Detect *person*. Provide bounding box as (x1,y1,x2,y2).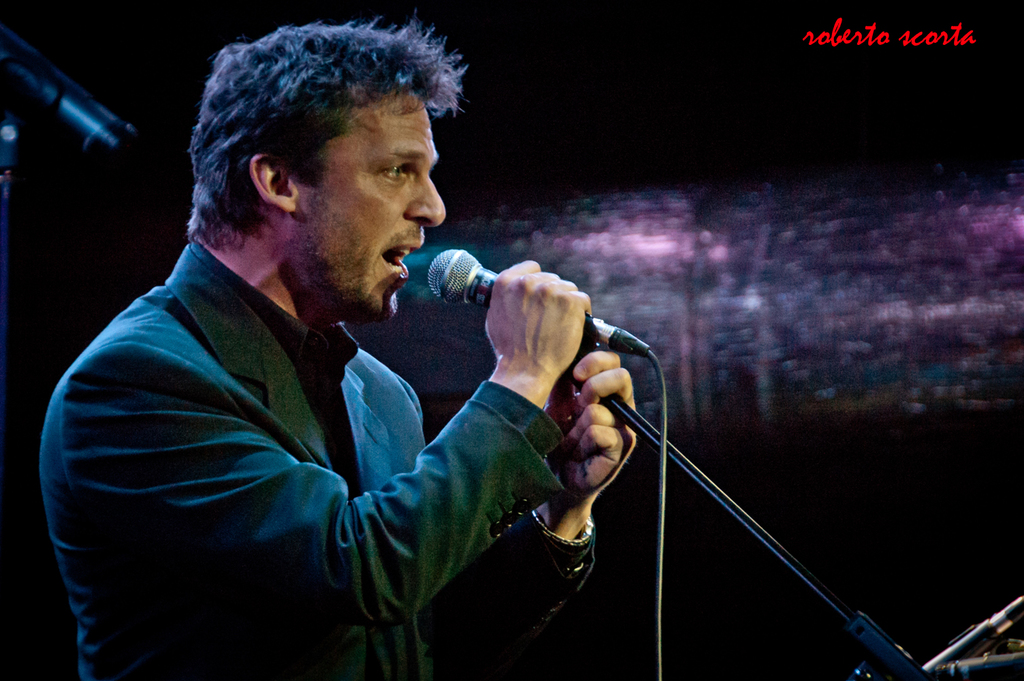
(48,12,667,680).
